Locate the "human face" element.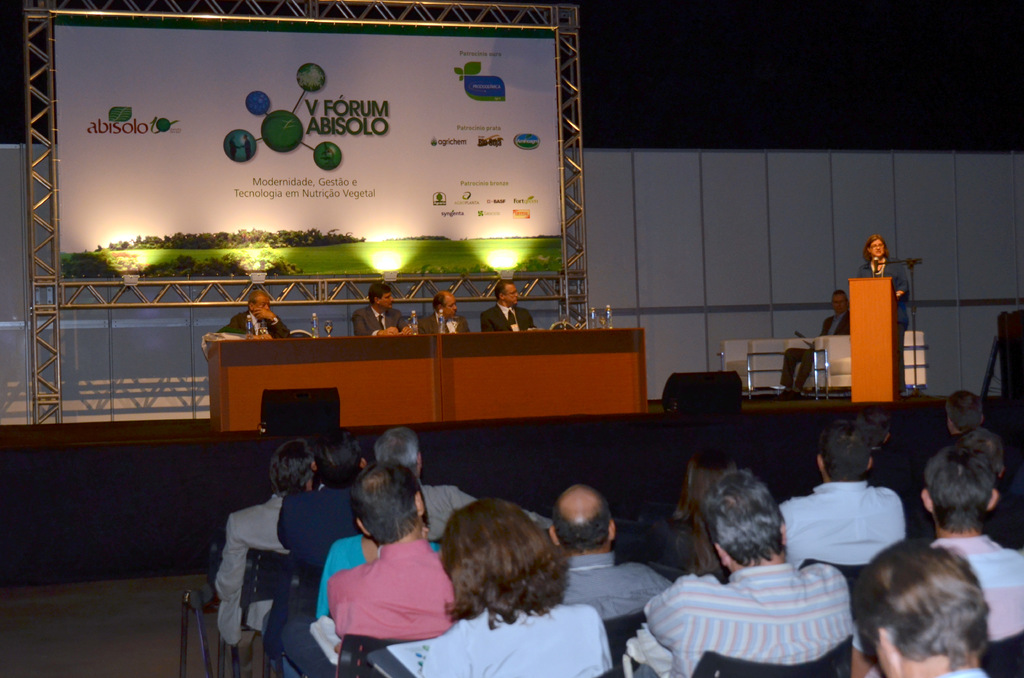
Element bbox: x1=507, y1=289, x2=518, y2=306.
